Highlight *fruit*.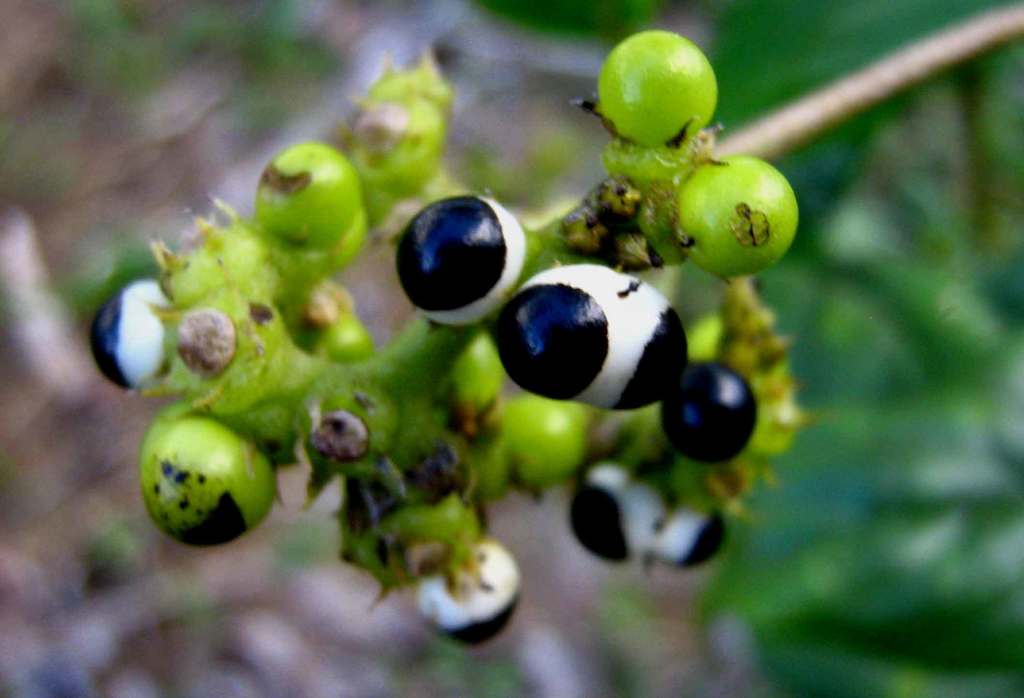
Highlighted region: rect(666, 357, 759, 466).
